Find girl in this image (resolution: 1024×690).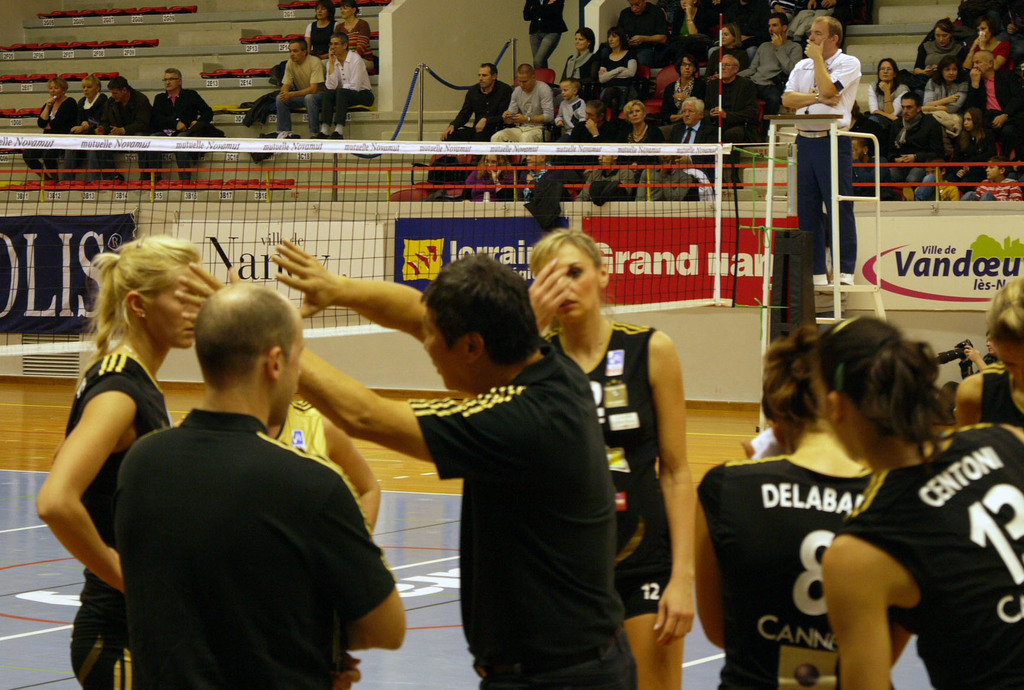
box=[342, 0, 372, 62].
